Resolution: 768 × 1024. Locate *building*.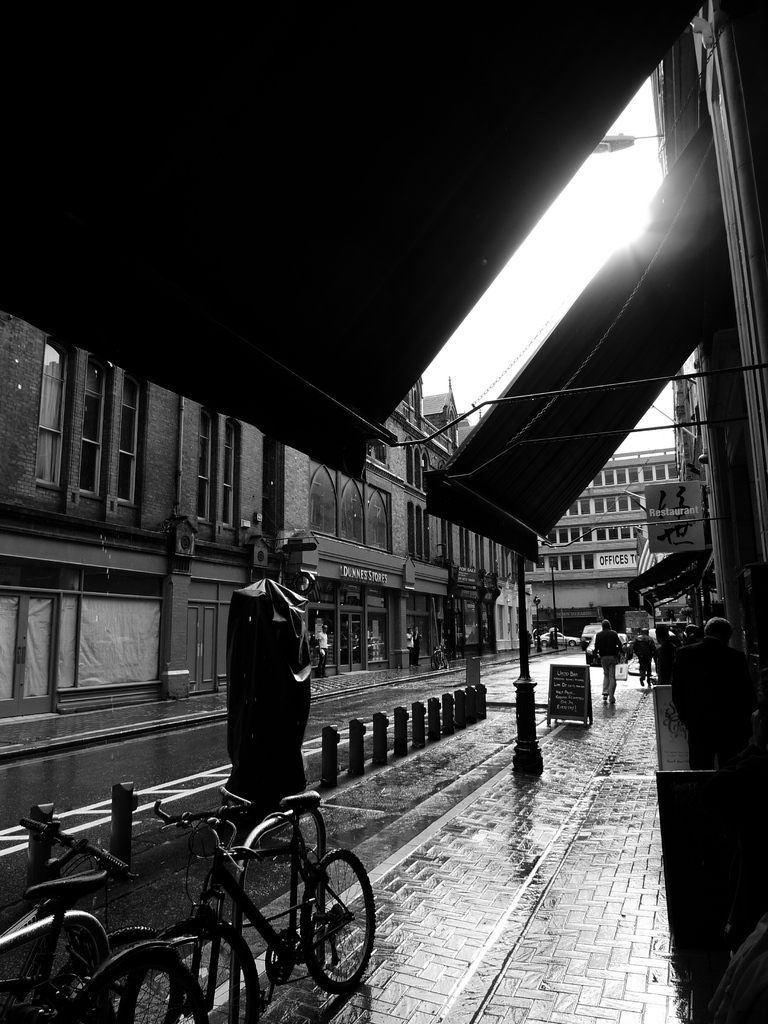
select_region(0, 312, 679, 764).
